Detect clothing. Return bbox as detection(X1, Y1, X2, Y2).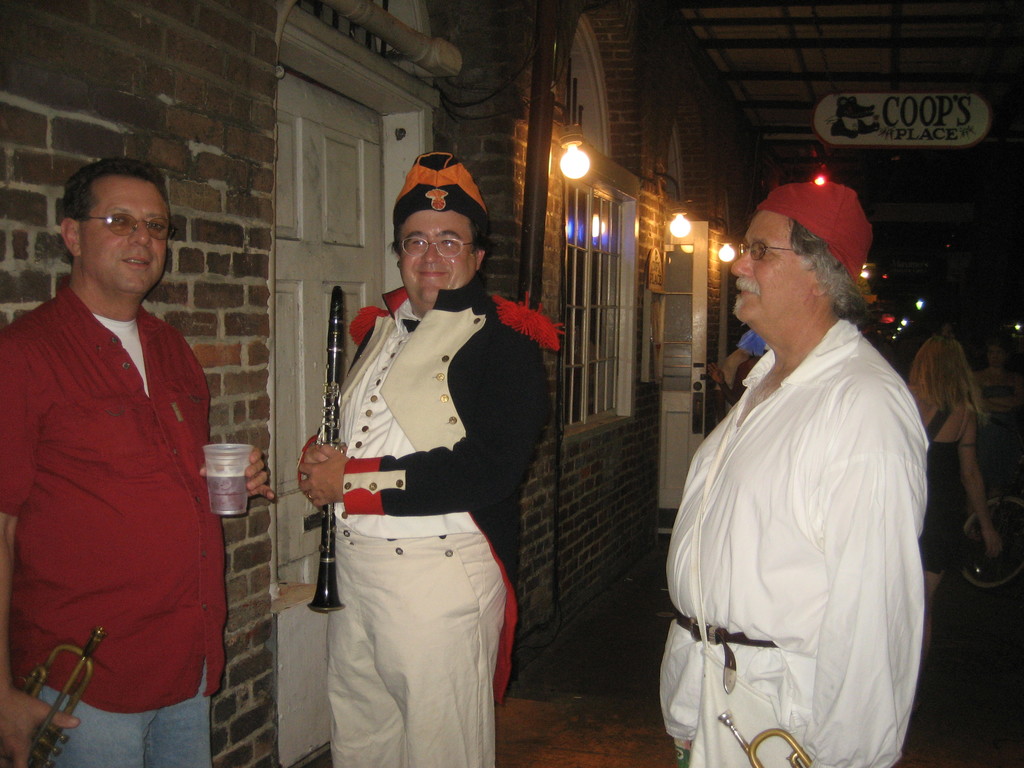
detection(732, 323, 772, 359).
